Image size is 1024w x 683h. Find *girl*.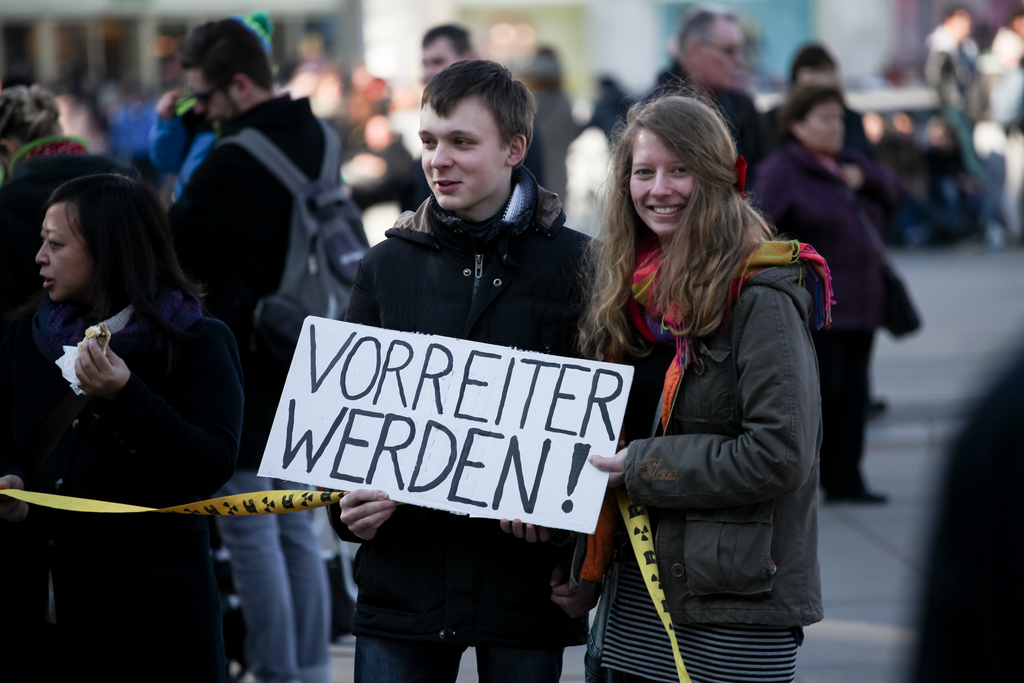
select_region(6, 83, 95, 213).
